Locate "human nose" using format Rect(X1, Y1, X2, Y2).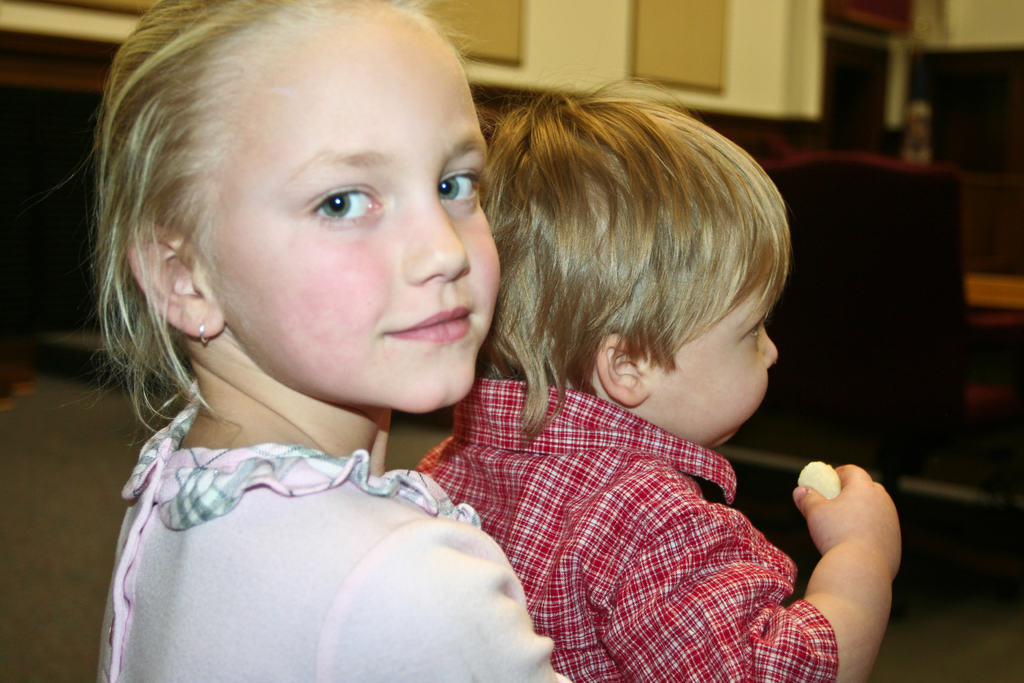
Rect(403, 186, 468, 285).
